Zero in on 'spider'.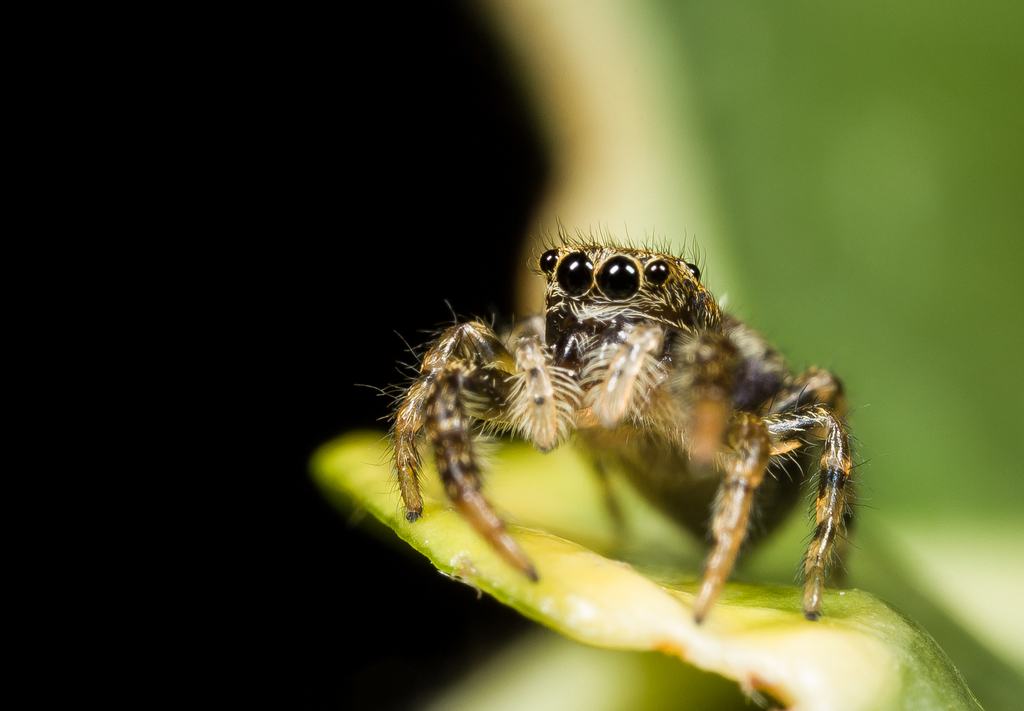
Zeroed in: 375 207 864 616.
